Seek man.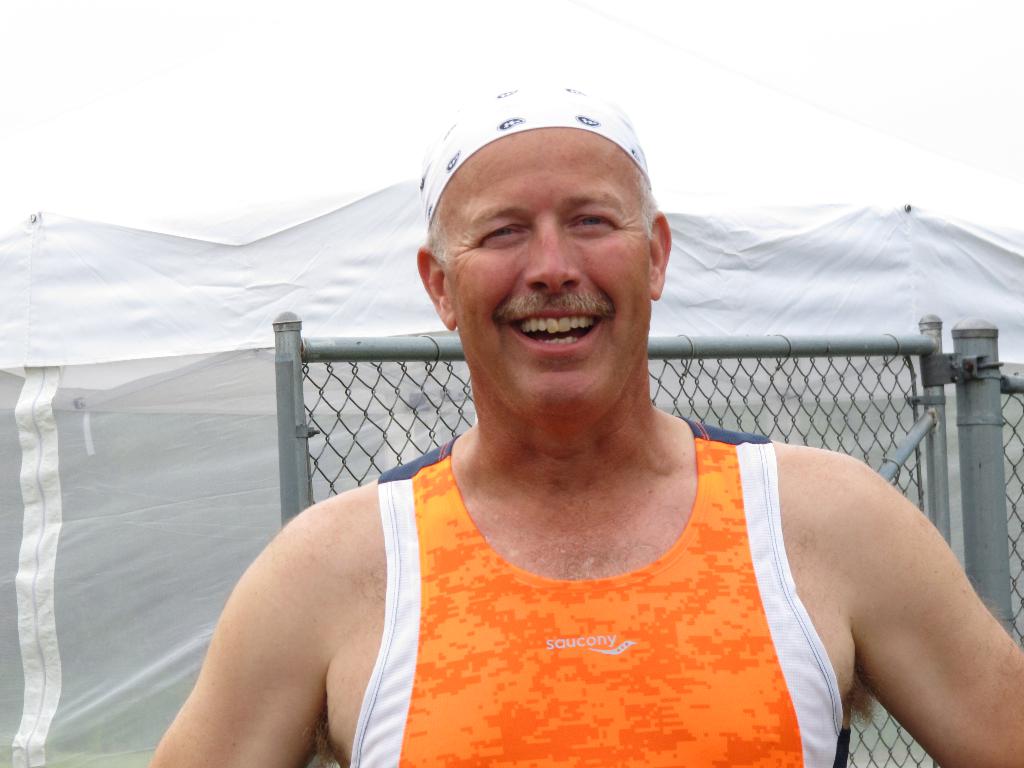
{"x1": 166, "y1": 114, "x2": 1002, "y2": 759}.
